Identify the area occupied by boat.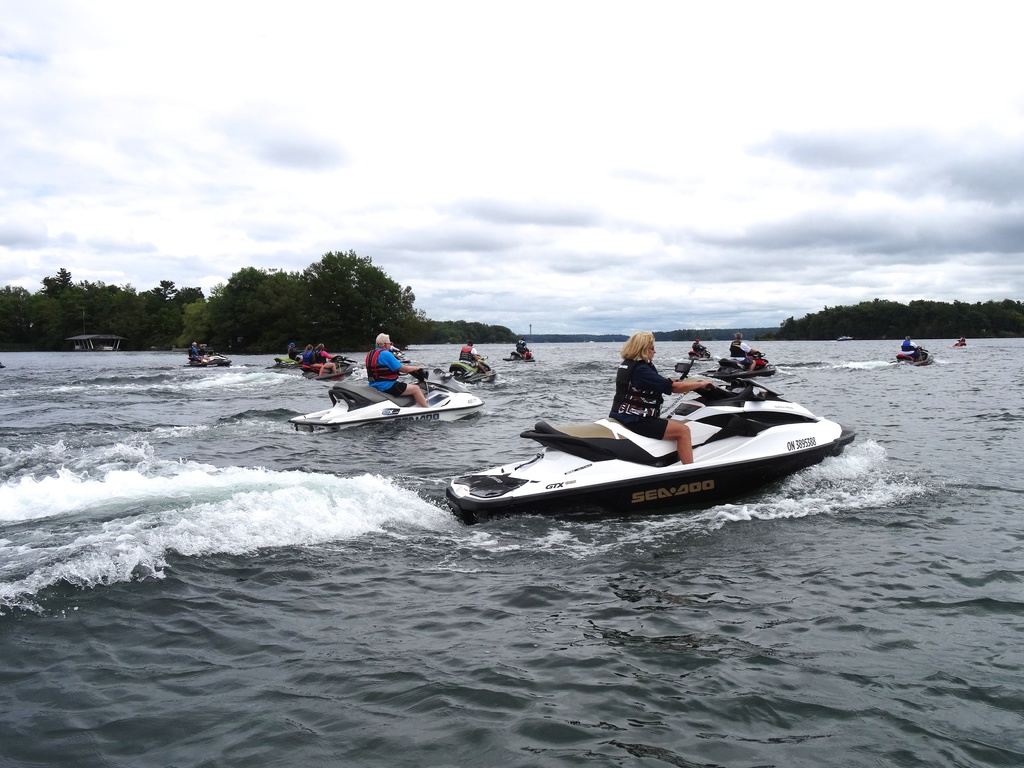
Area: rect(438, 351, 879, 523).
